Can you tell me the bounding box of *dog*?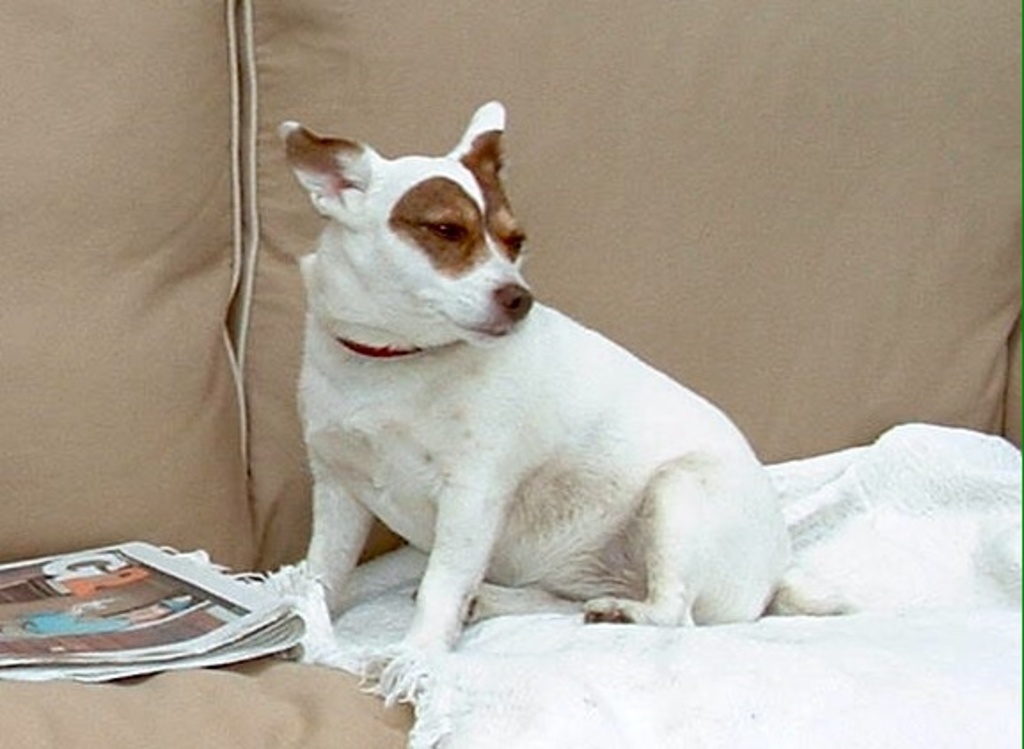
box=[280, 98, 852, 657].
